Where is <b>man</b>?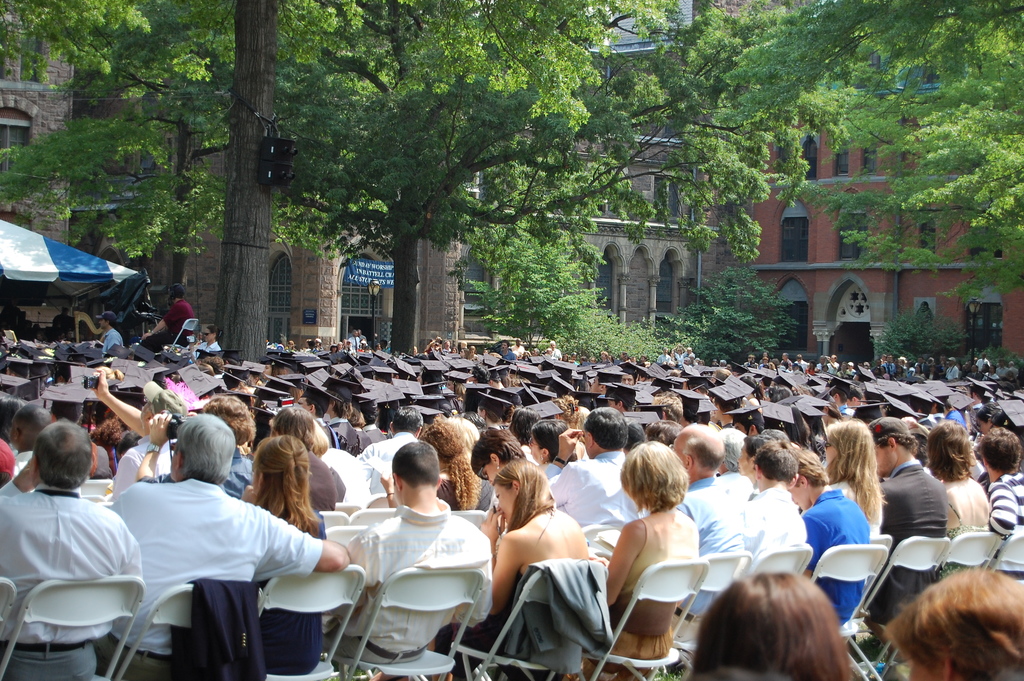
x1=111 y1=405 x2=353 y2=680.
